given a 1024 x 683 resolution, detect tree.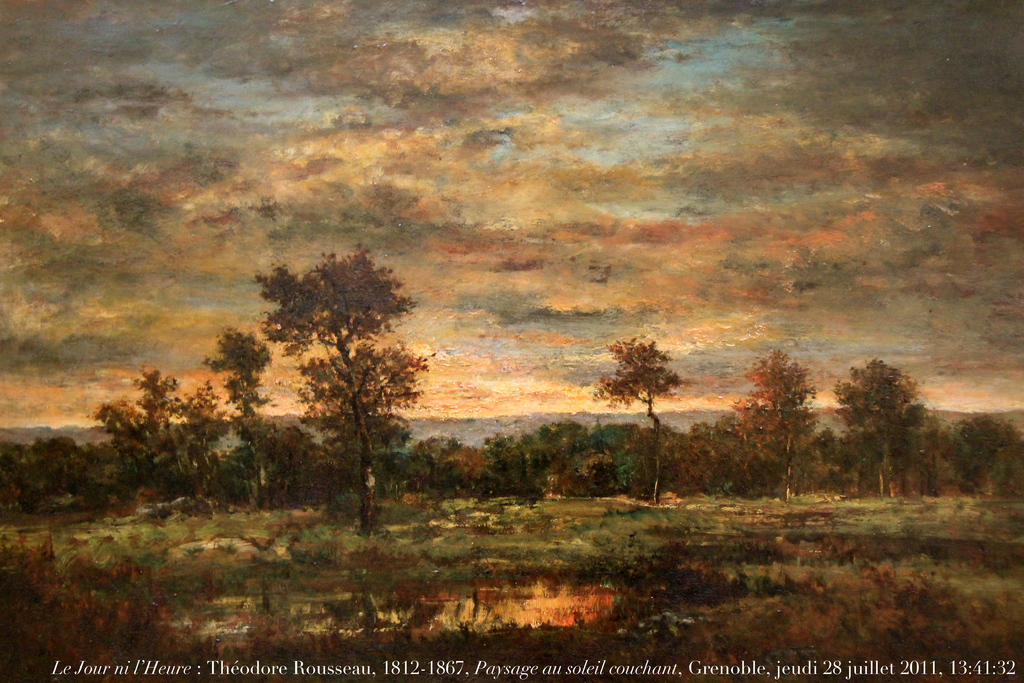
x1=198, y1=334, x2=274, y2=450.
